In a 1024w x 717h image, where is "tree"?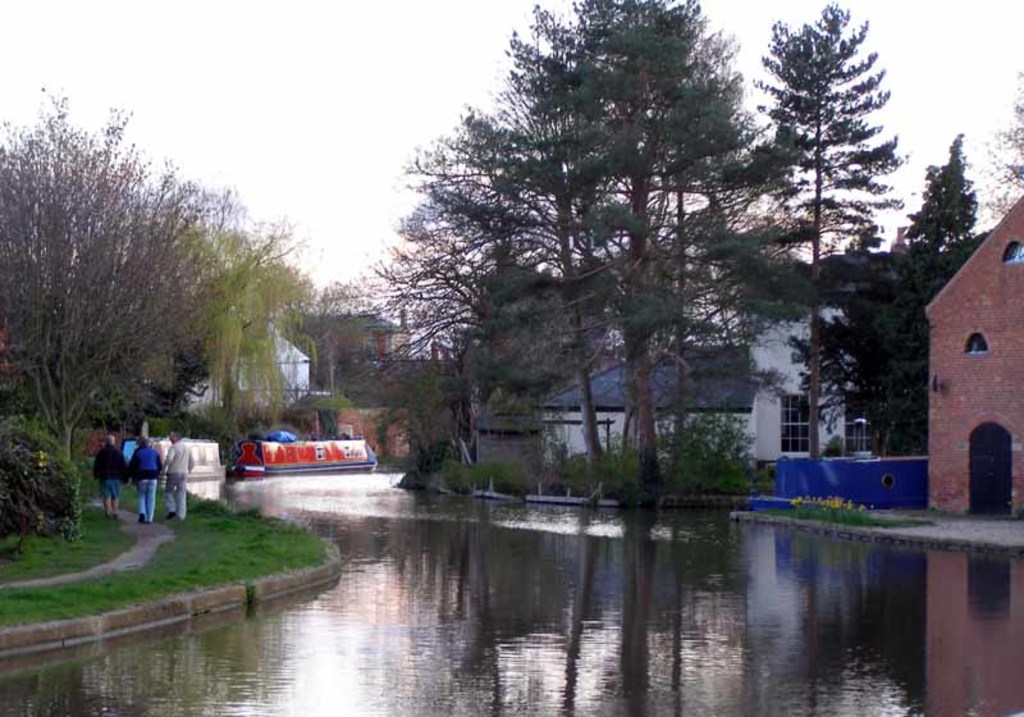
348/146/545/483.
